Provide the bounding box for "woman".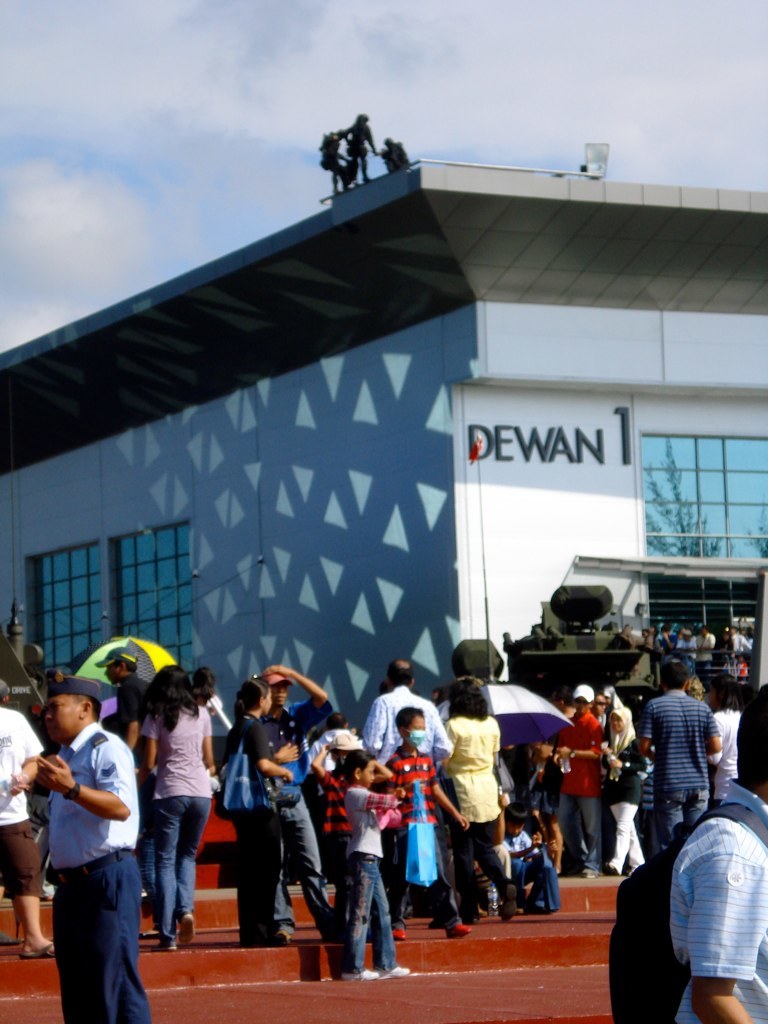
pyautogui.locateOnScreen(224, 677, 297, 945).
